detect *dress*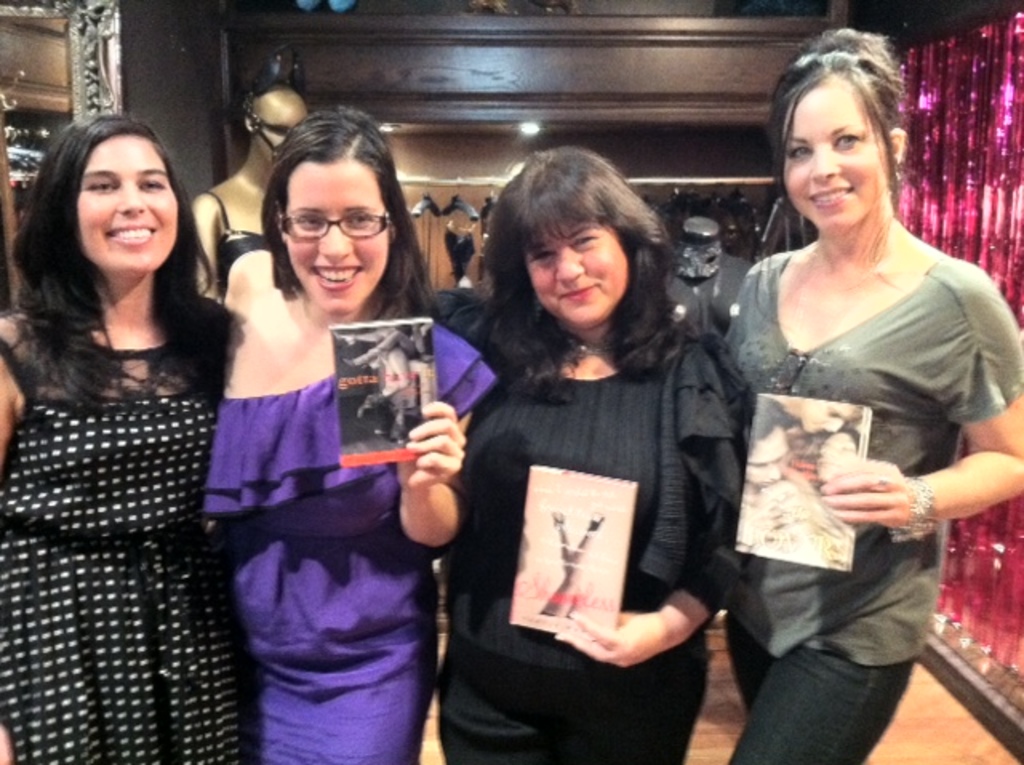
{"left": 0, "top": 298, "right": 253, "bottom": 763}
